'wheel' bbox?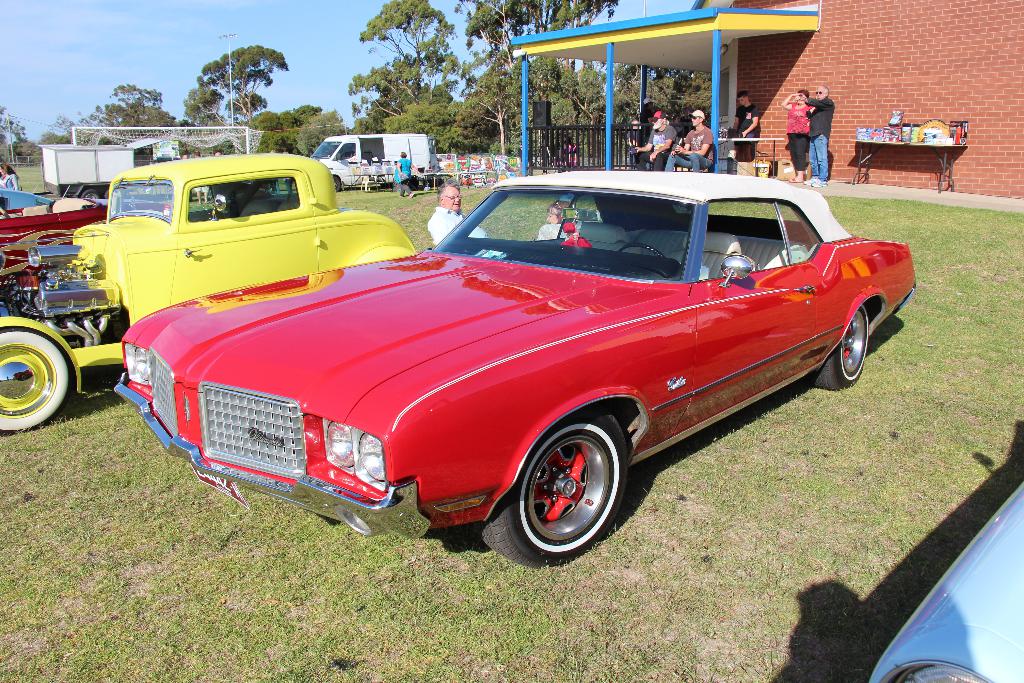
pyautogui.locateOnScreen(332, 173, 341, 193)
